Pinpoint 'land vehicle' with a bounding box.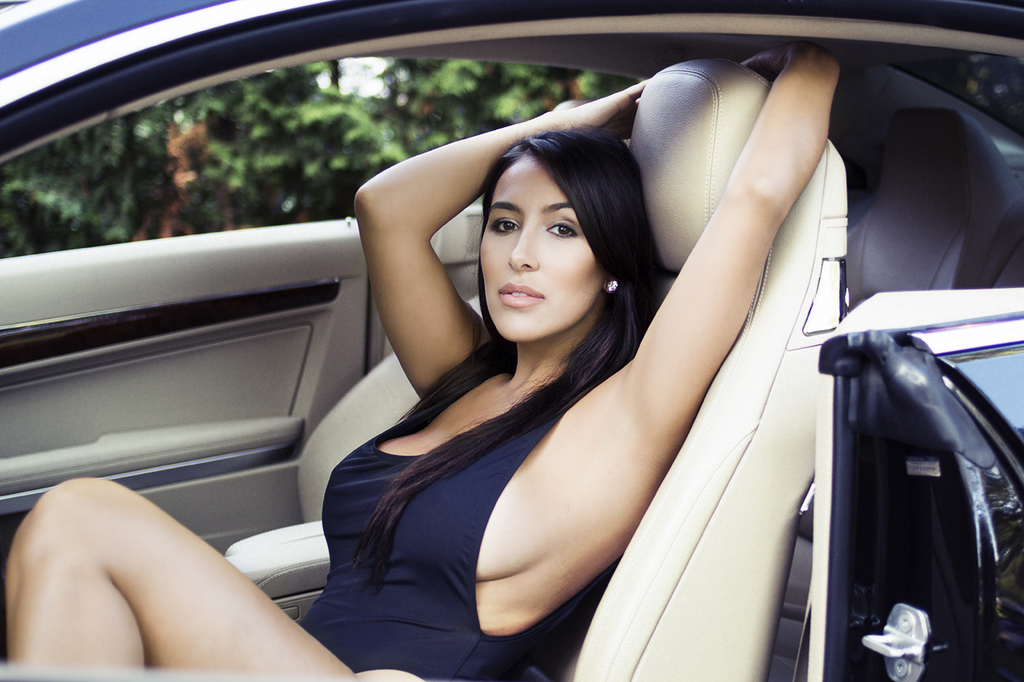
detection(0, 1, 1023, 681).
